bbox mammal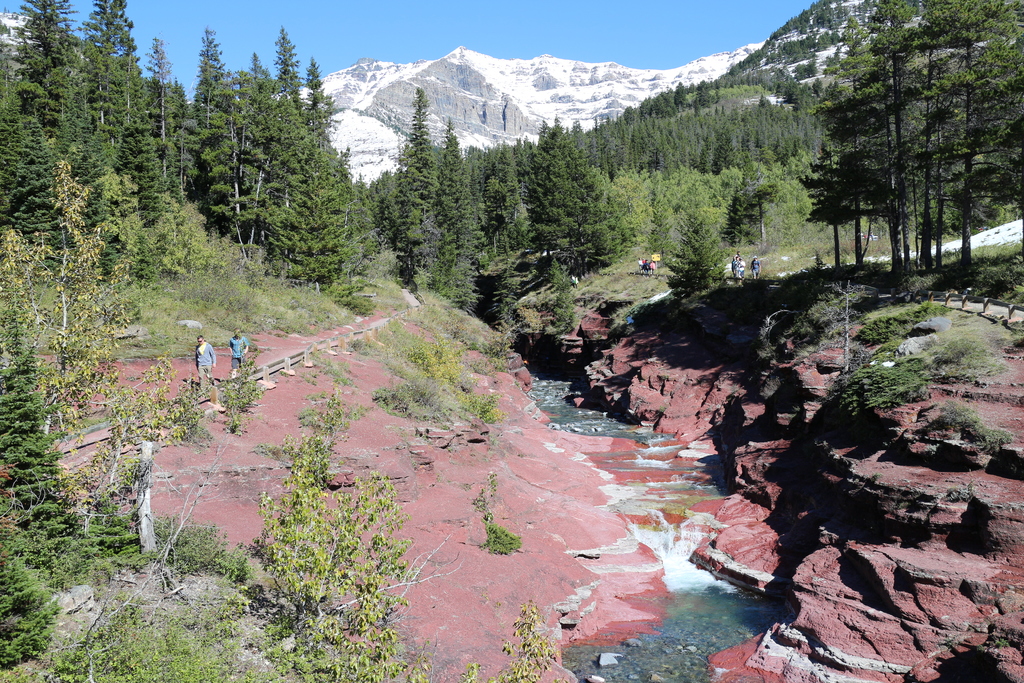
left=228, top=328, right=248, bottom=378
